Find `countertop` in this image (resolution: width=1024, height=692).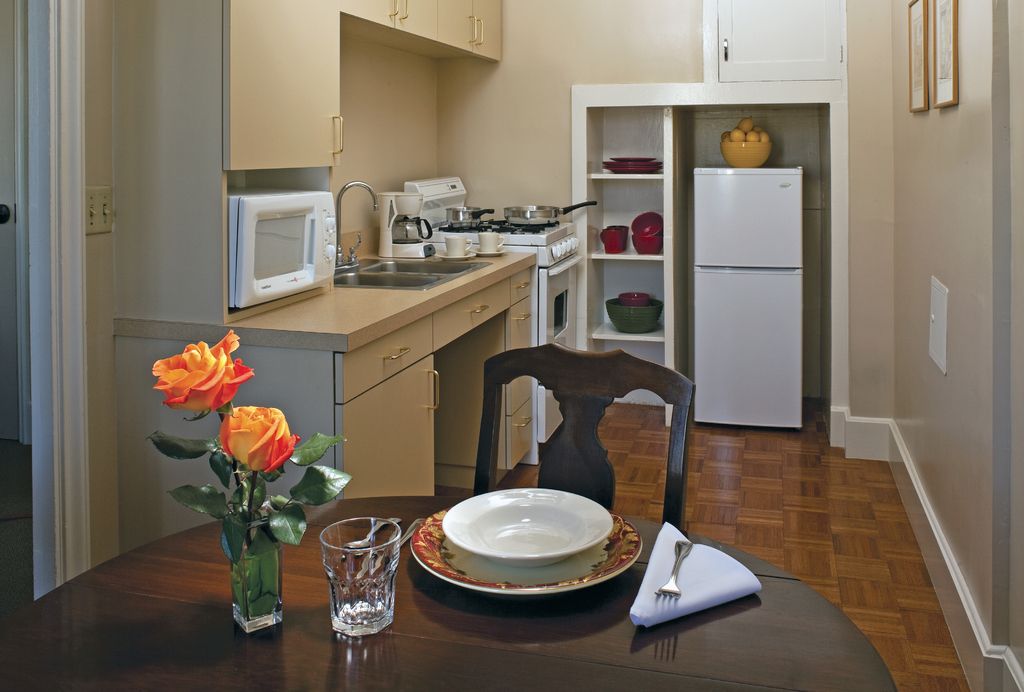
bbox=[0, 499, 899, 691].
